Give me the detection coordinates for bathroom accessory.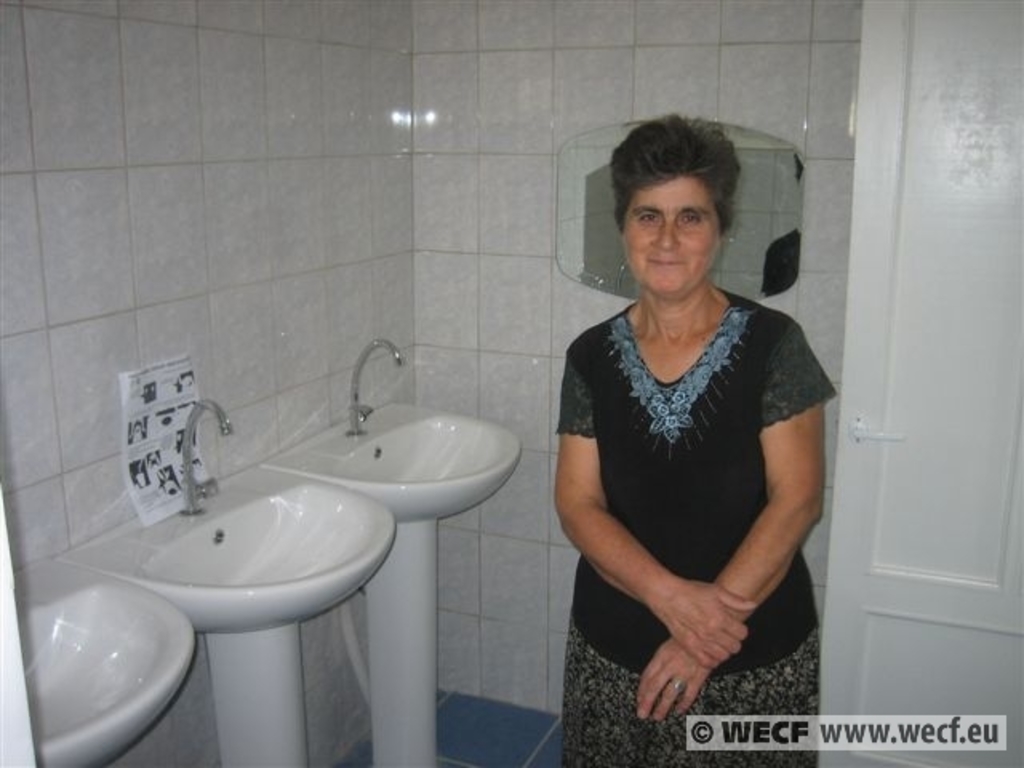
(x1=0, y1=533, x2=222, y2=766).
